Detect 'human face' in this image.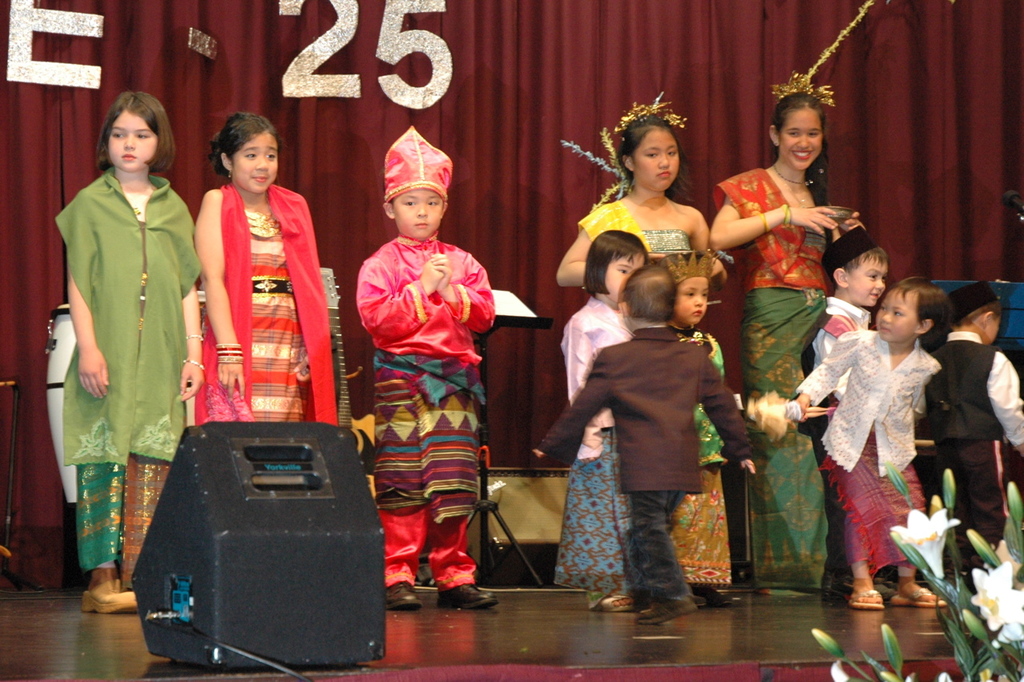
Detection: <bbox>873, 288, 918, 341</bbox>.
